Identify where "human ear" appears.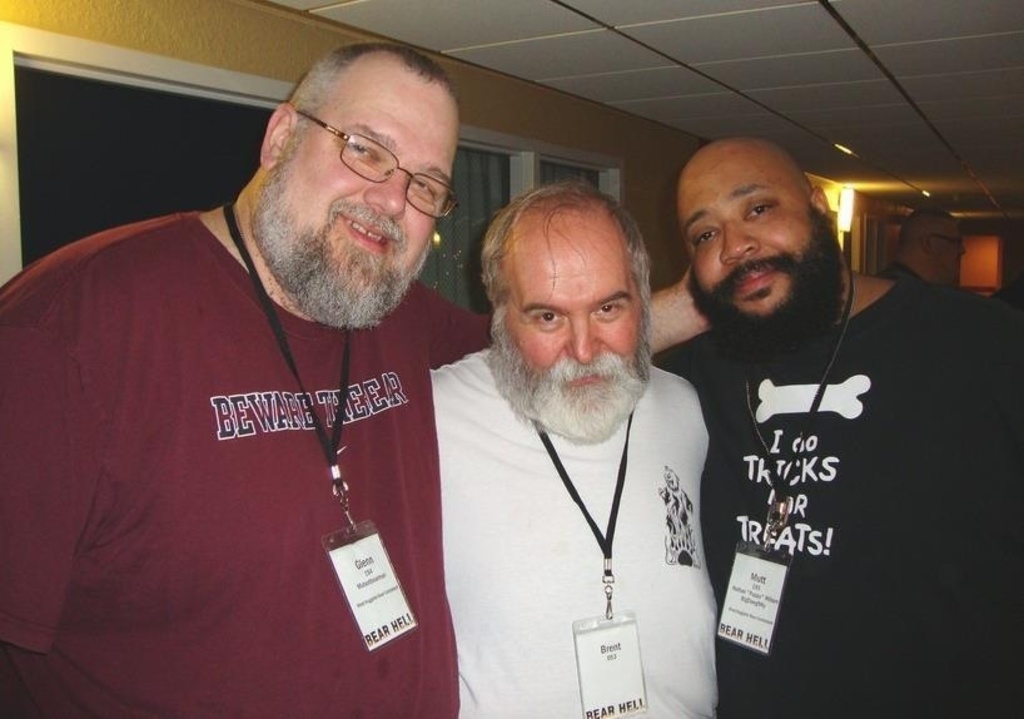
Appears at bbox=[810, 182, 830, 219].
